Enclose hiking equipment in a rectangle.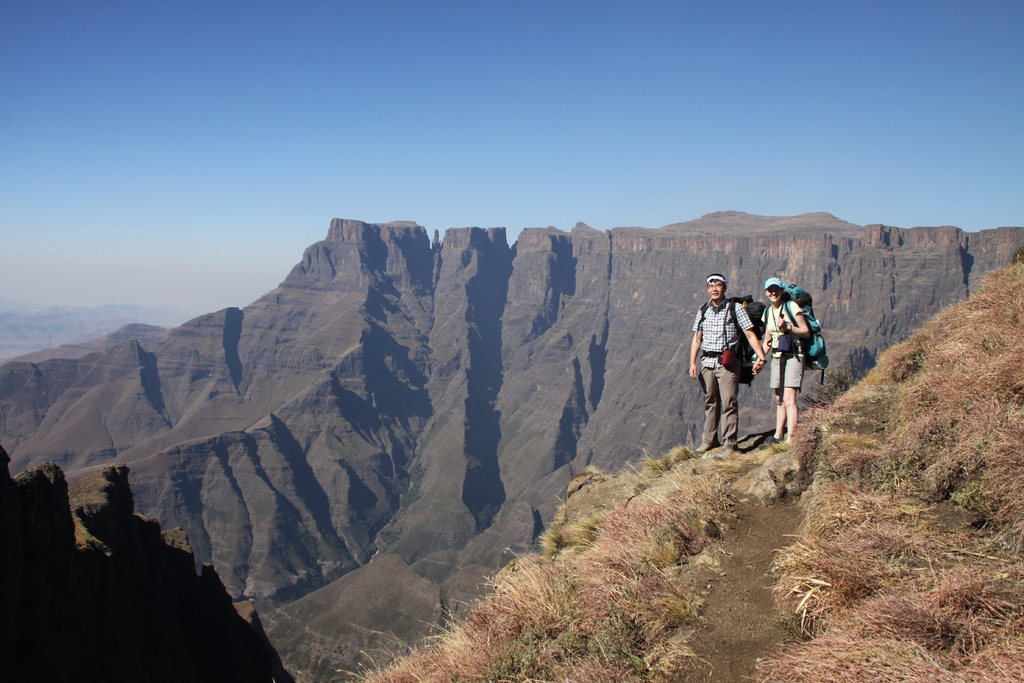
765/284/831/372.
